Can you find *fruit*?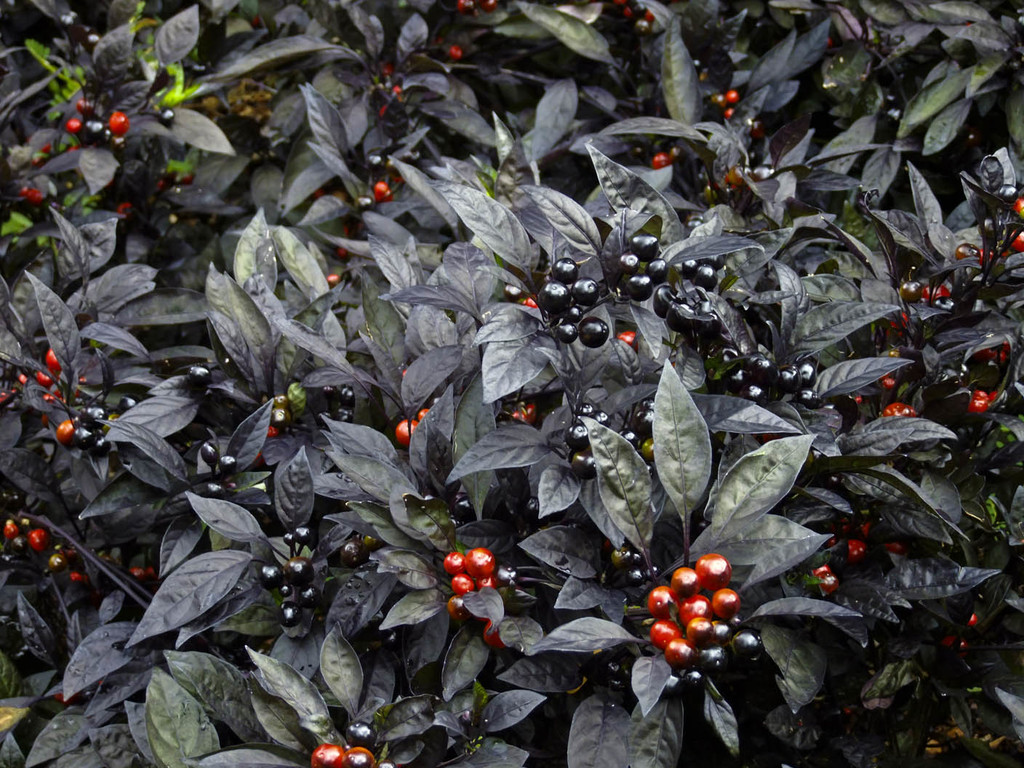
Yes, bounding box: 289,524,311,540.
